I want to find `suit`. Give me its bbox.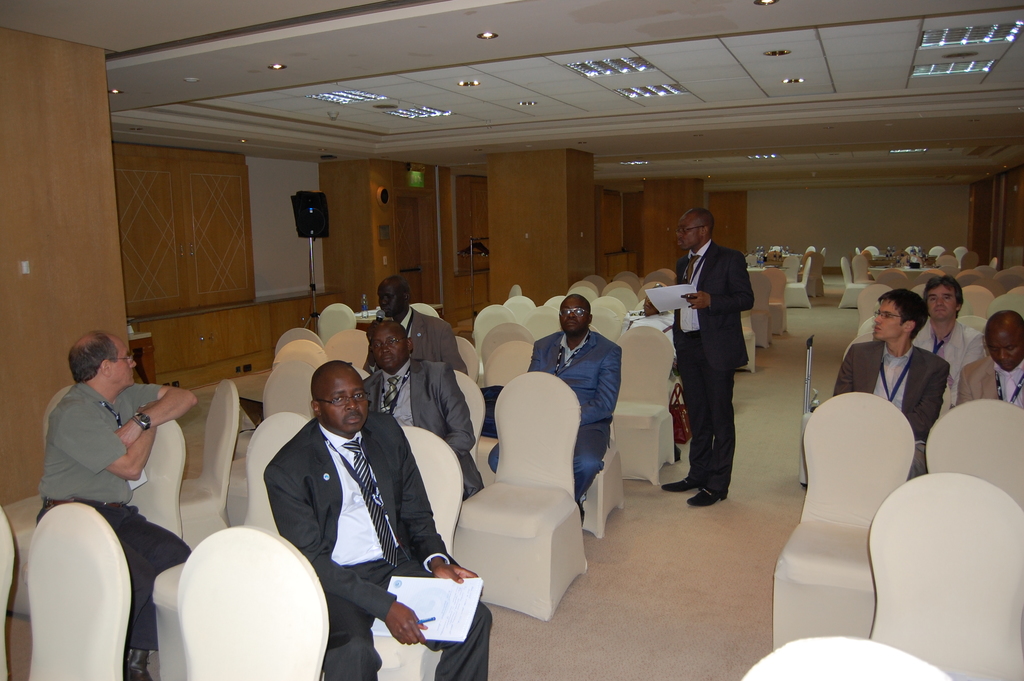
<region>833, 340, 948, 463</region>.
